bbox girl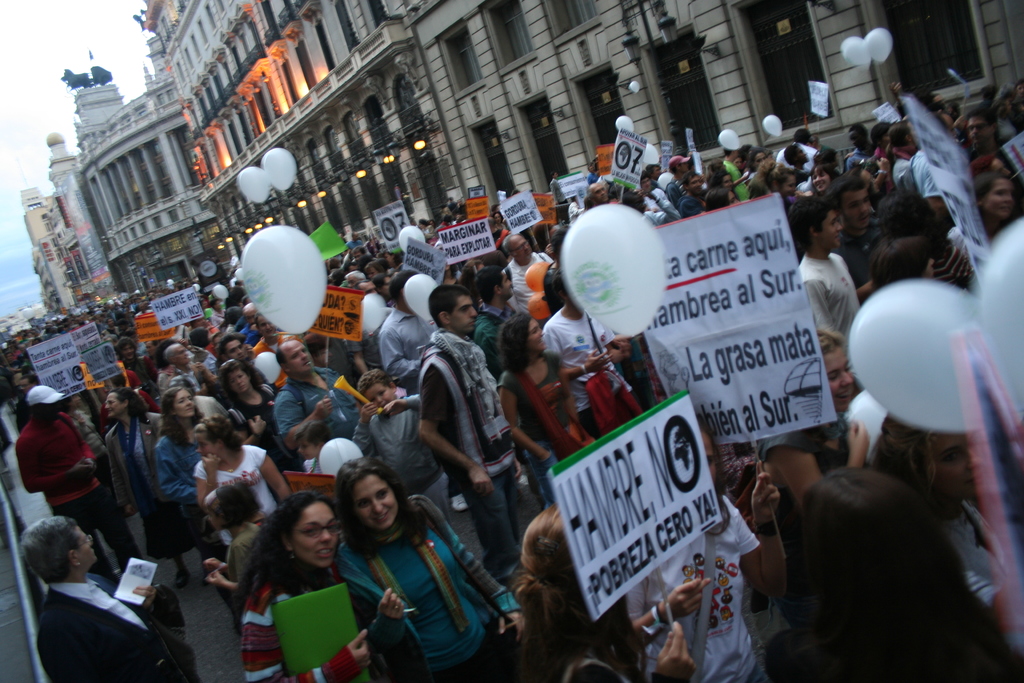
{"x1": 202, "y1": 479, "x2": 264, "y2": 623}
